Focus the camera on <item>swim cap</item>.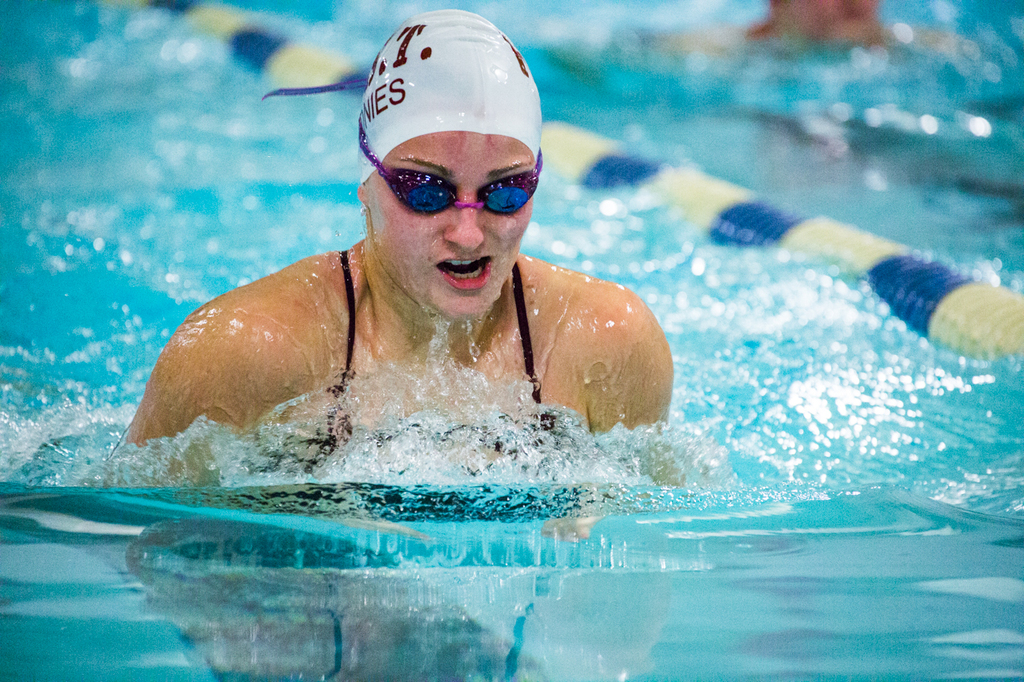
Focus region: region(358, 10, 542, 183).
